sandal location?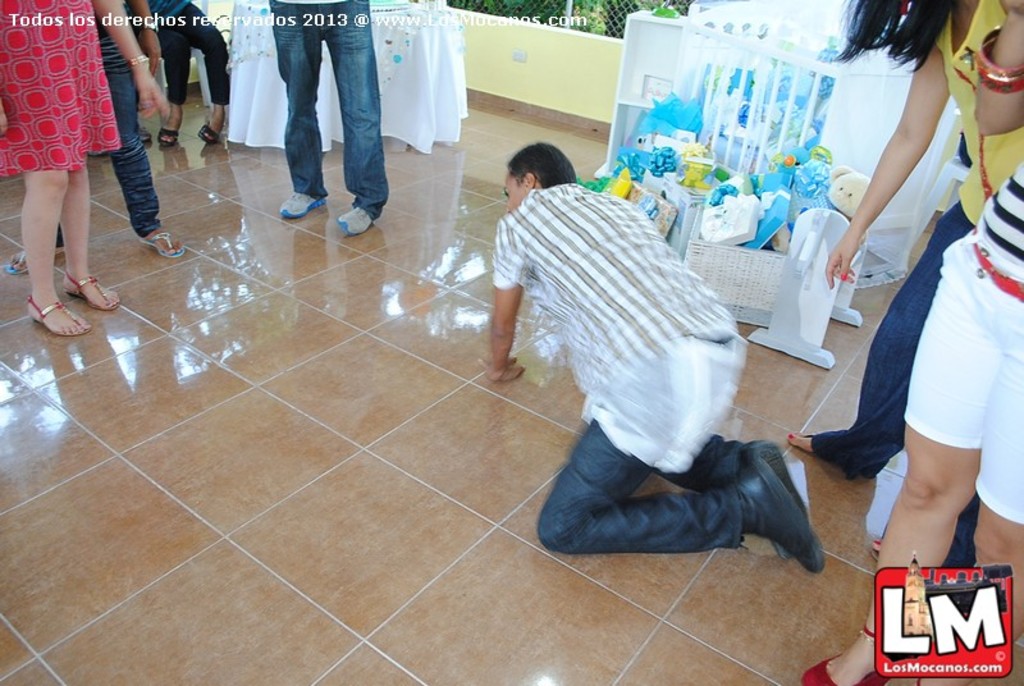
(1,246,38,275)
